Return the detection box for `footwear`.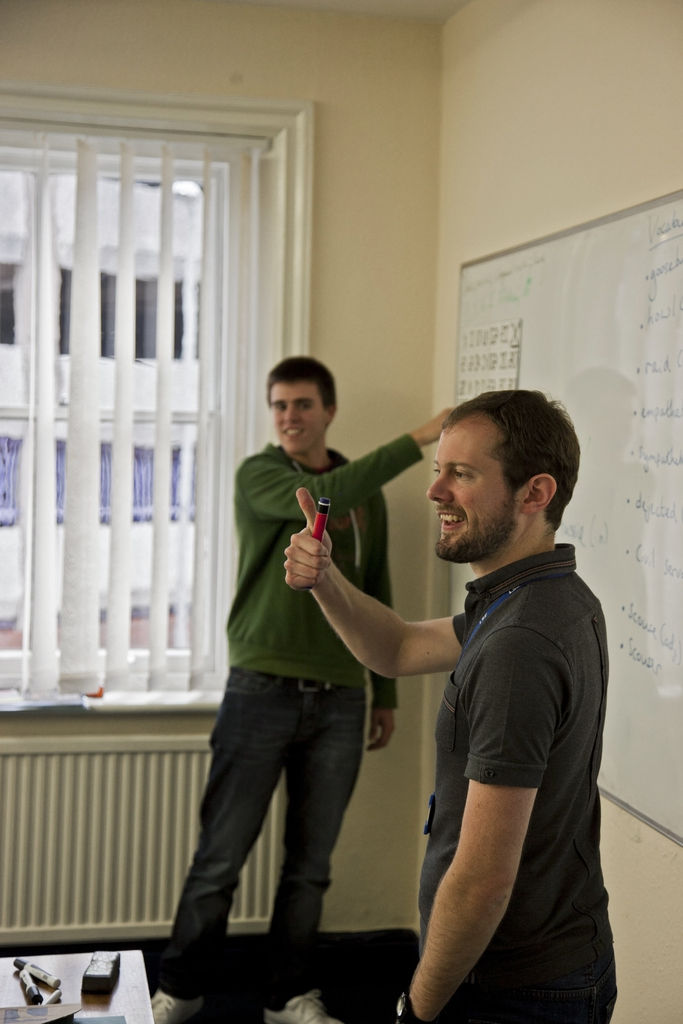
(150,980,208,1023).
